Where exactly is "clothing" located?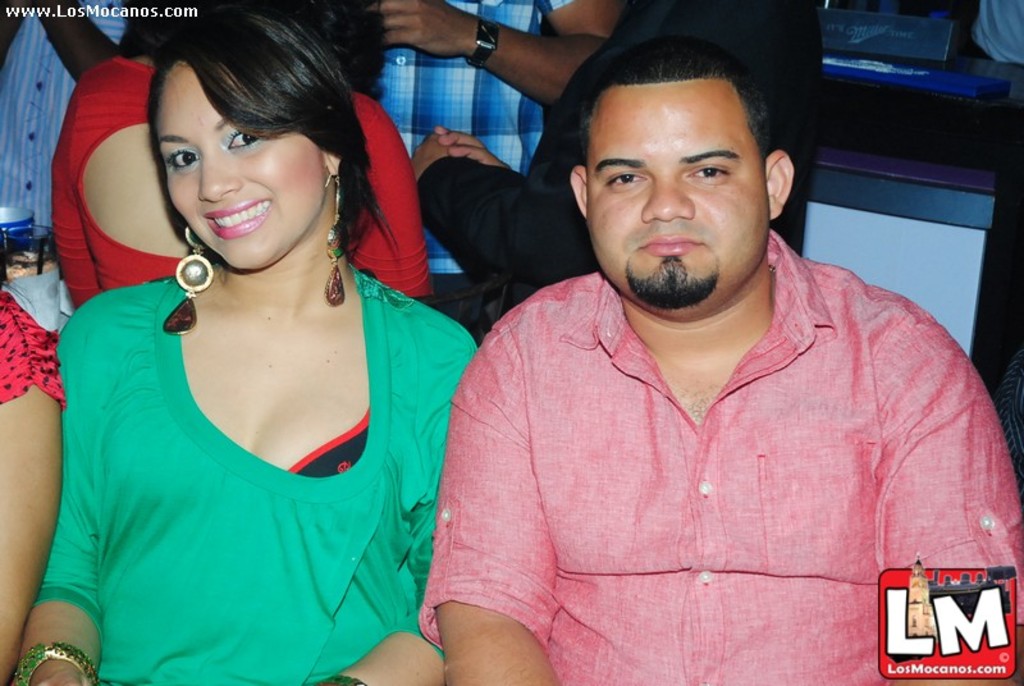
Its bounding box is bbox=[0, 291, 67, 411].
